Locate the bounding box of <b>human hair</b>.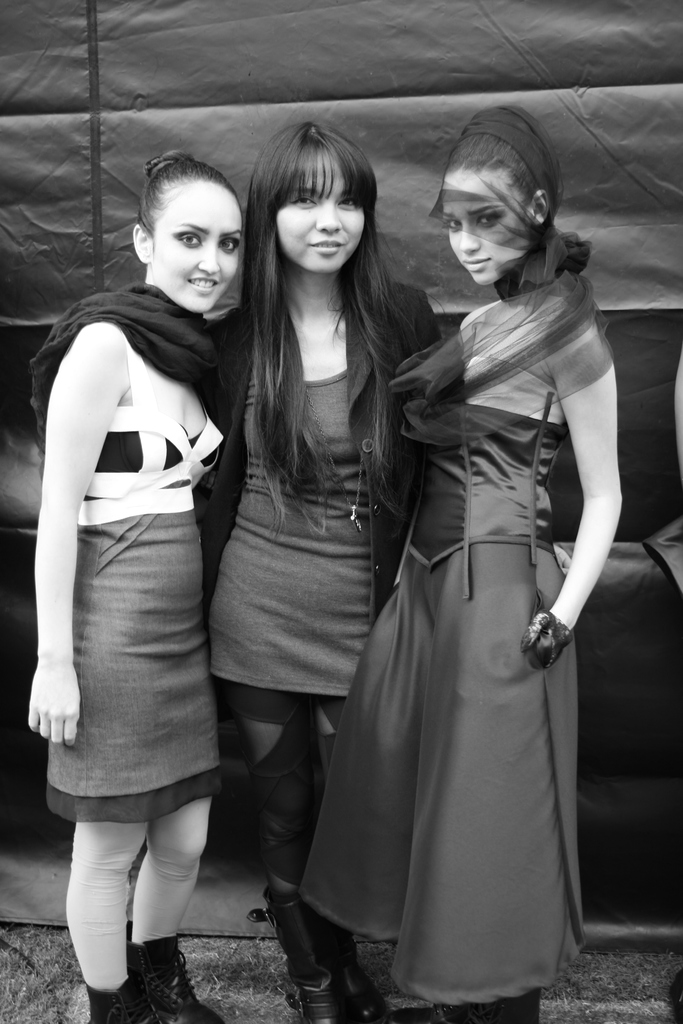
Bounding box: left=136, top=146, right=245, bottom=258.
